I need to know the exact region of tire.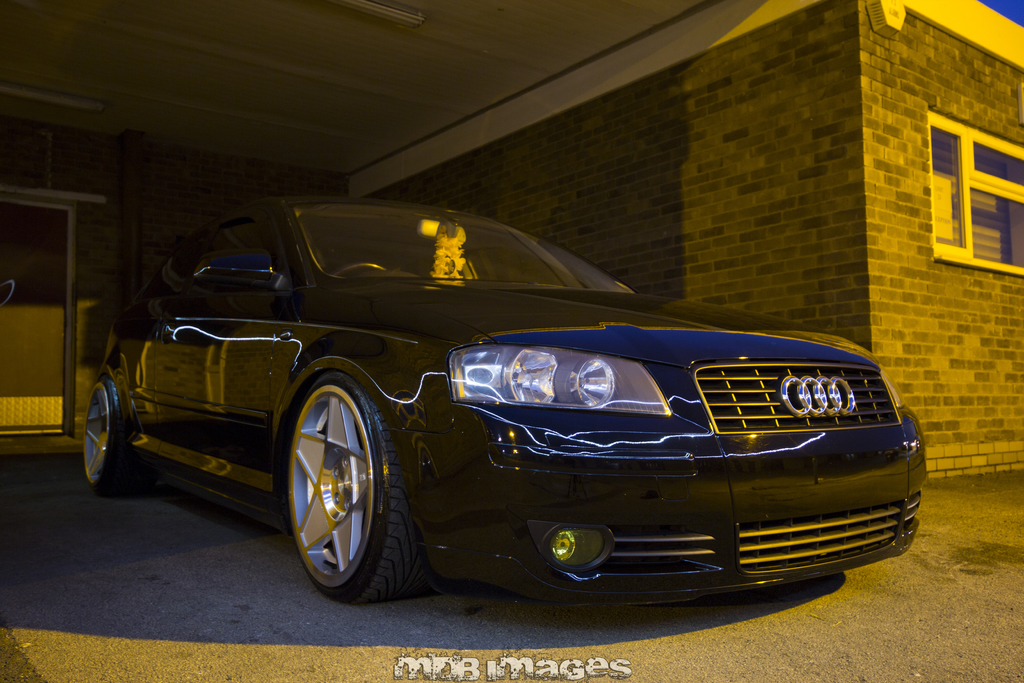
Region: 269:347:402:611.
